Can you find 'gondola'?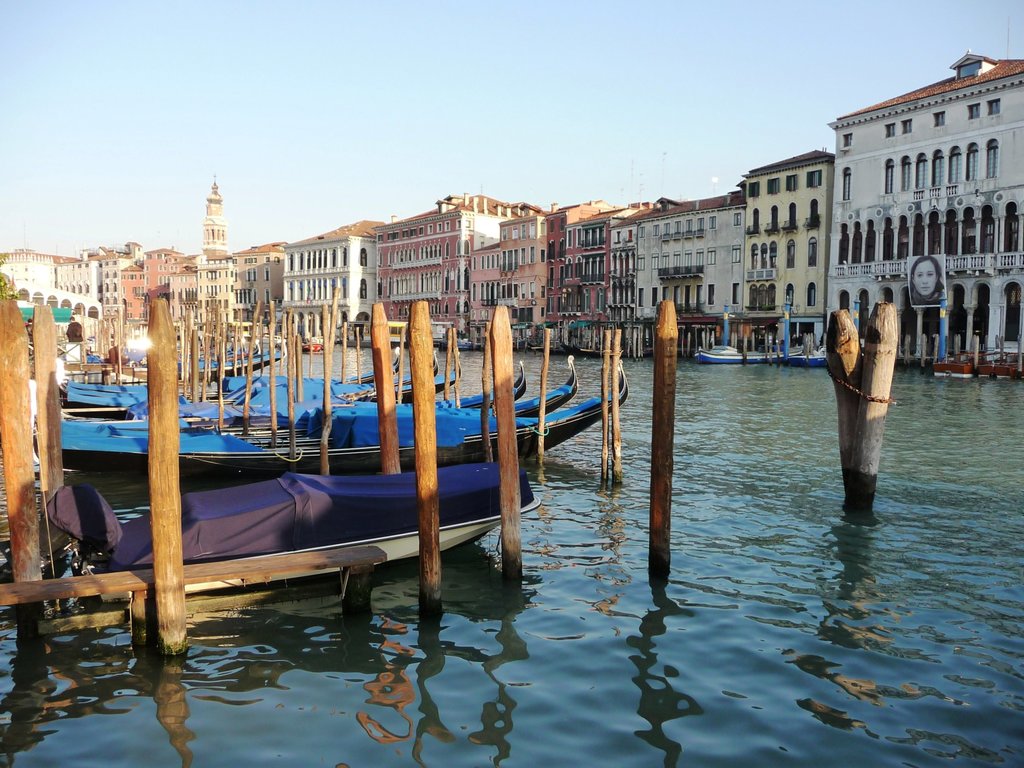
Yes, bounding box: [left=65, top=337, right=280, bottom=390].
